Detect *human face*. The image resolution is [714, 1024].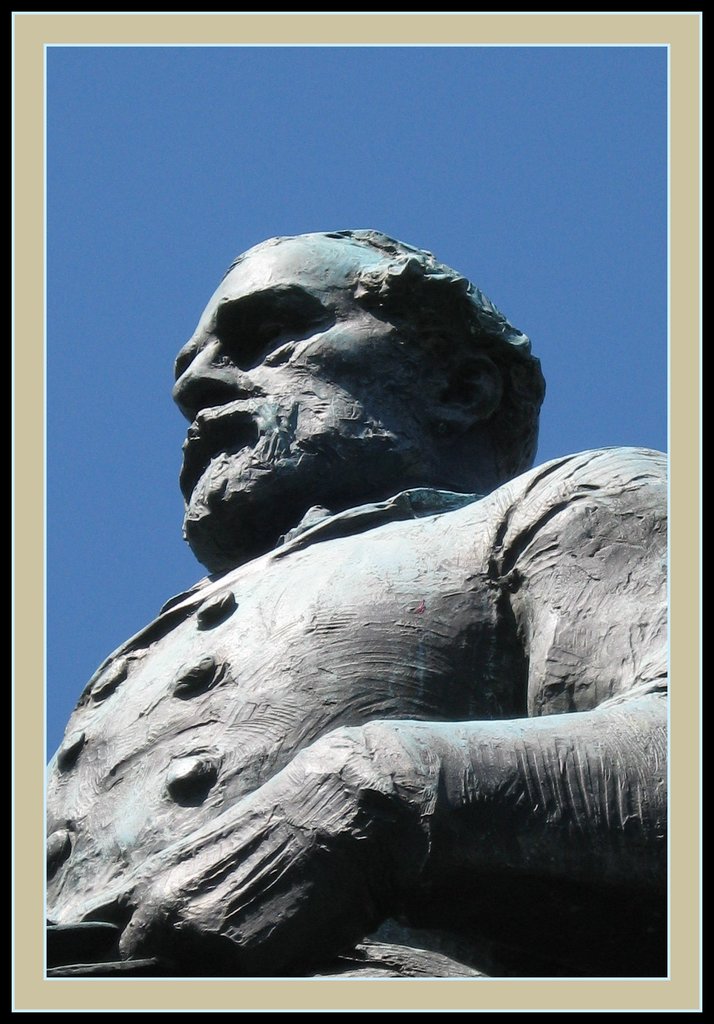
[170, 239, 434, 540].
